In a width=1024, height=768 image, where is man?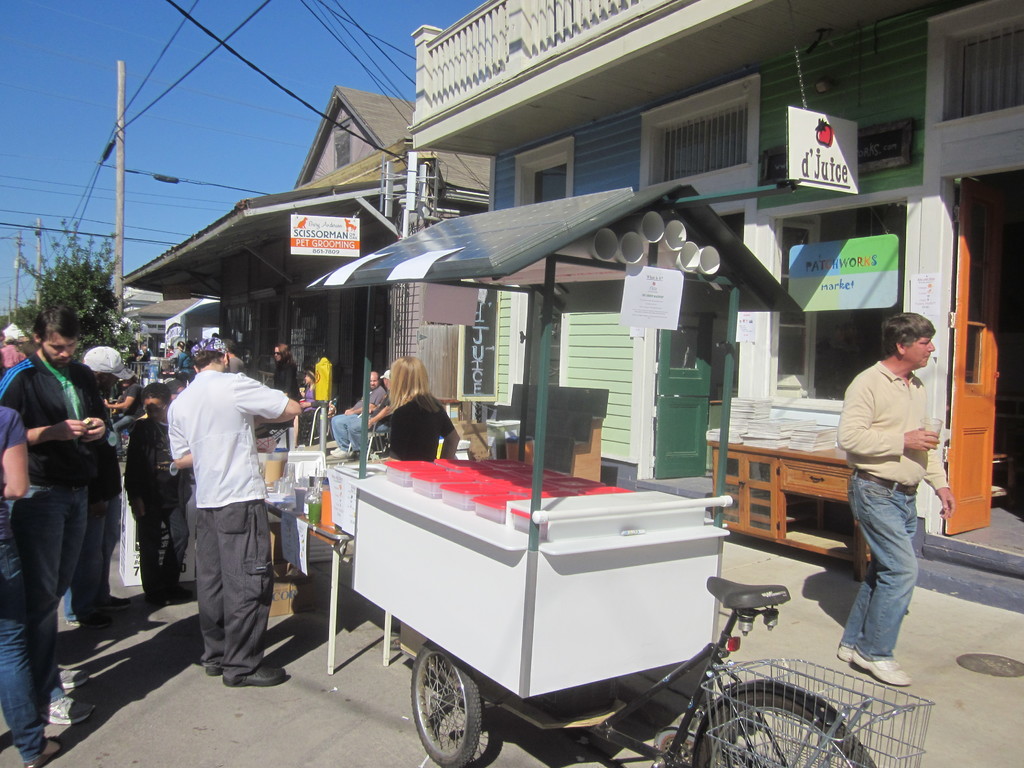
Rect(164, 332, 303, 684).
